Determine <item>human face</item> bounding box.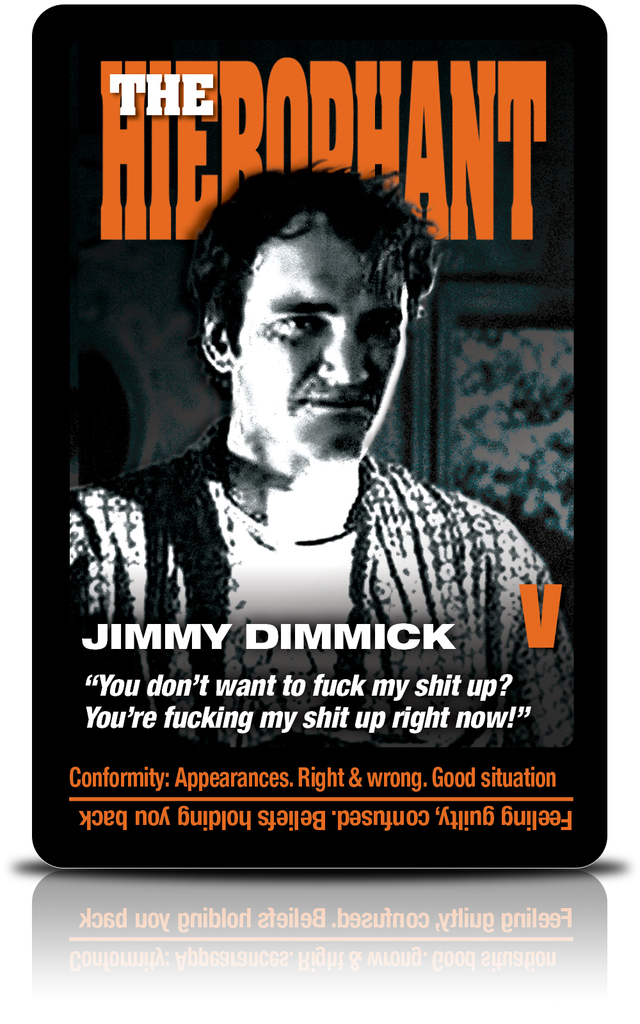
Determined: [229, 218, 411, 469].
